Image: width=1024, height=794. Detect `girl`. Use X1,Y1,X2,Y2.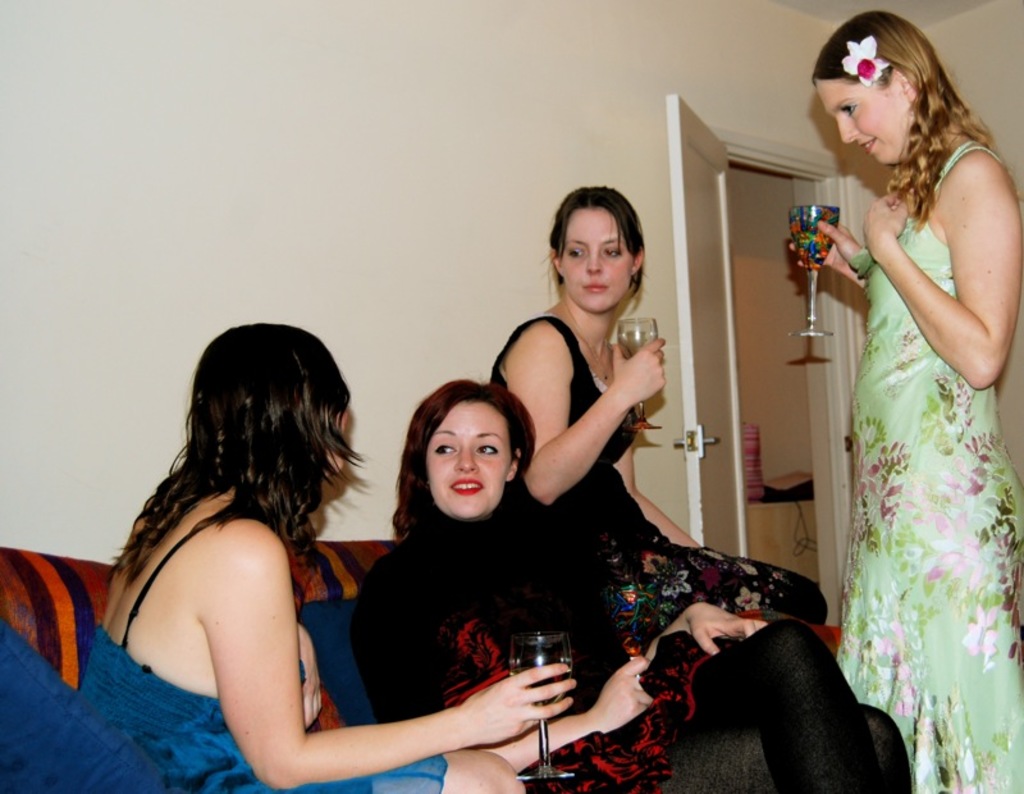
343,379,911,791.
